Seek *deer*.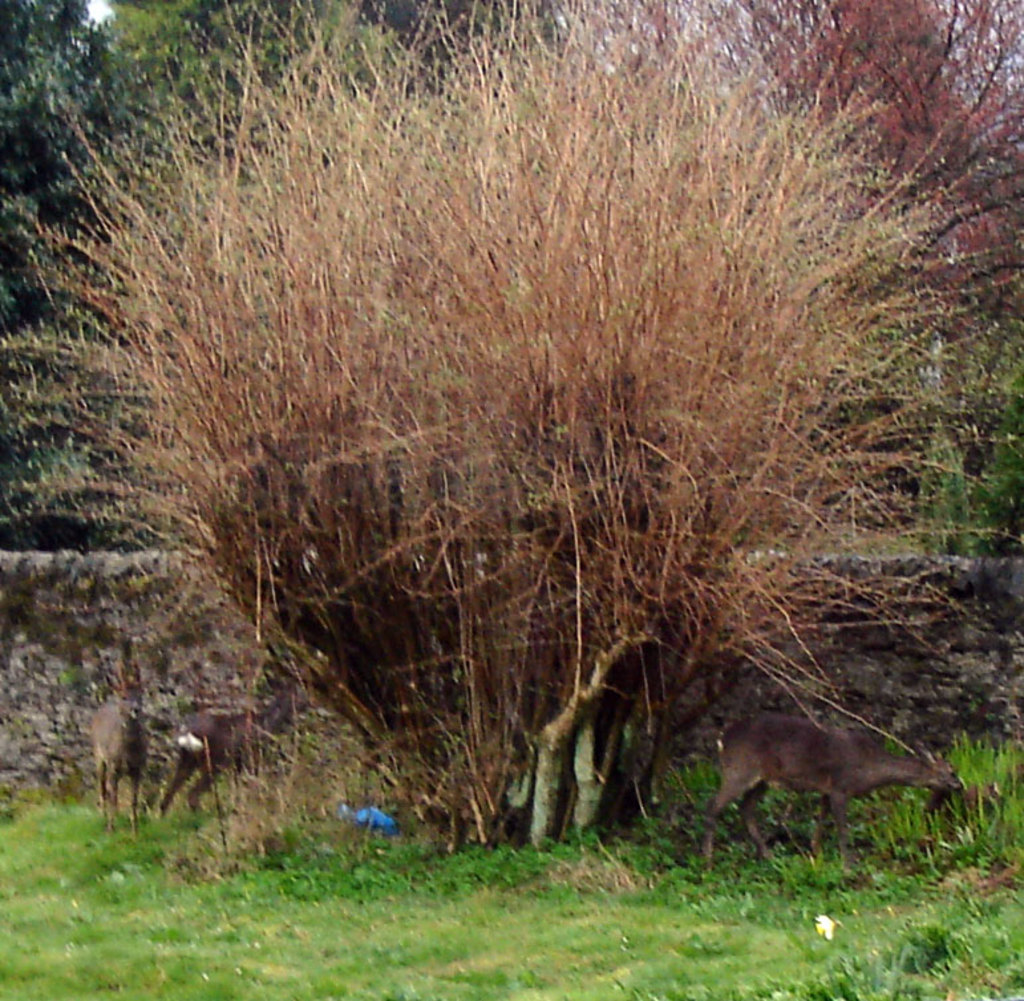
(88, 664, 158, 834).
